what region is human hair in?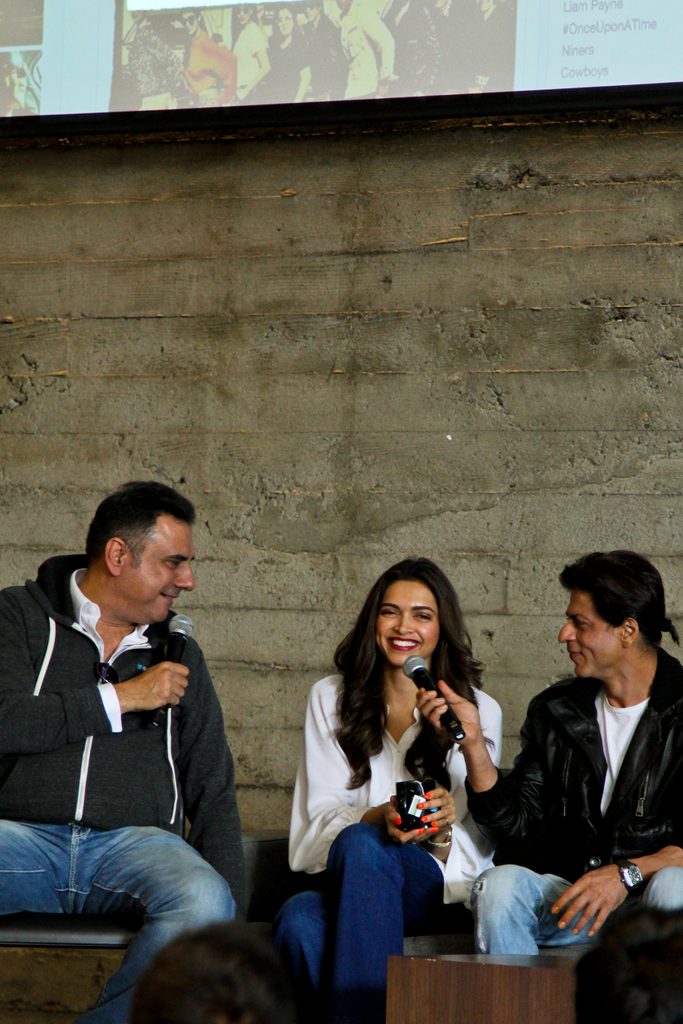
(x1=90, y1=480, x2=201, y2=560).
